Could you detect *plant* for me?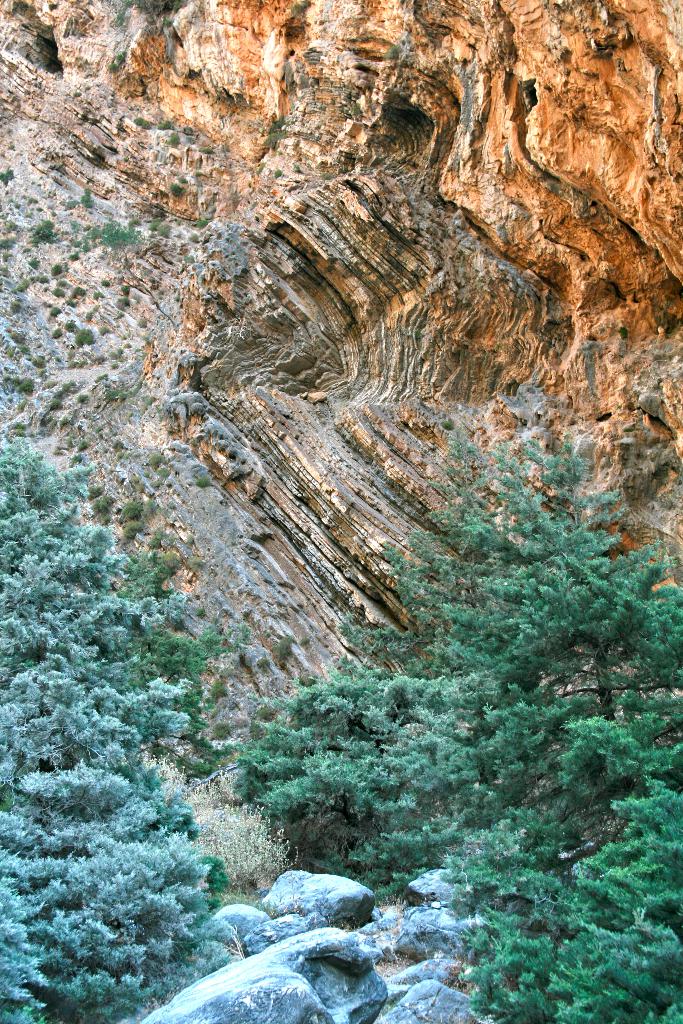
Detection result: box=[158, 117, 174, 129].
